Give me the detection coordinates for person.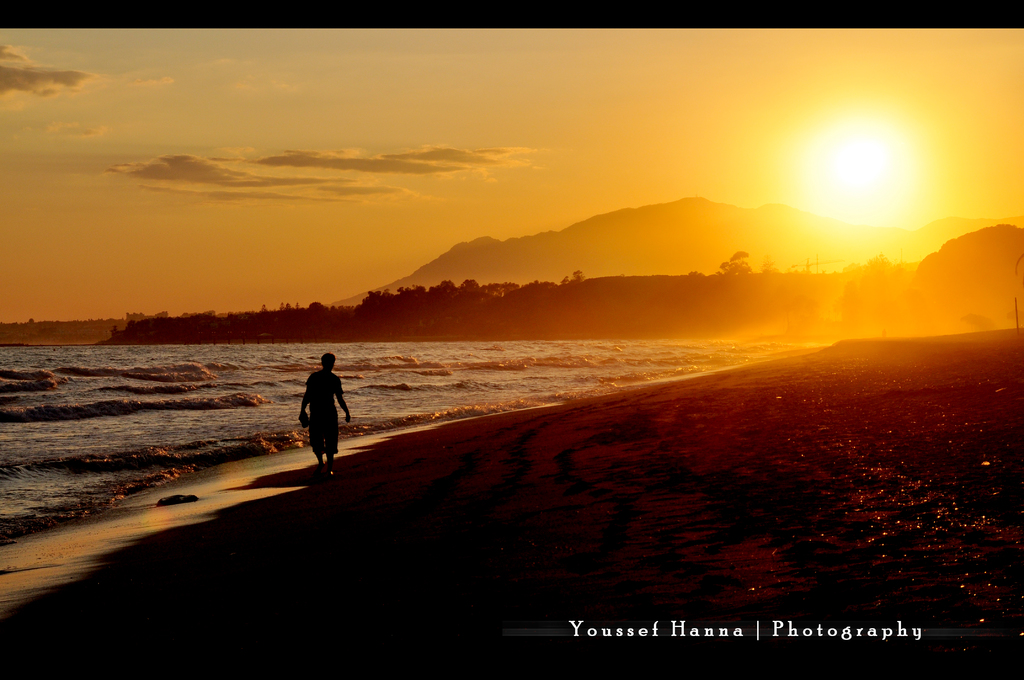
[left=296, top=347, right=351, bottom=470].
